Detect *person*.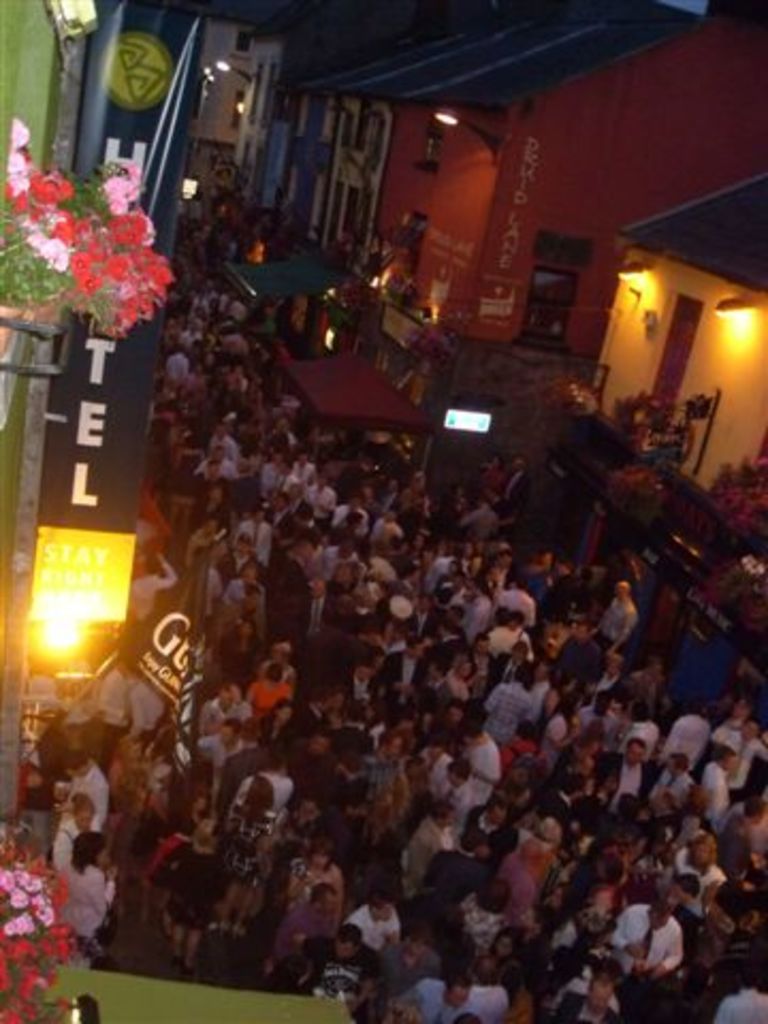
Detected at x1=288, y1=845, x2=348, y2=896.
